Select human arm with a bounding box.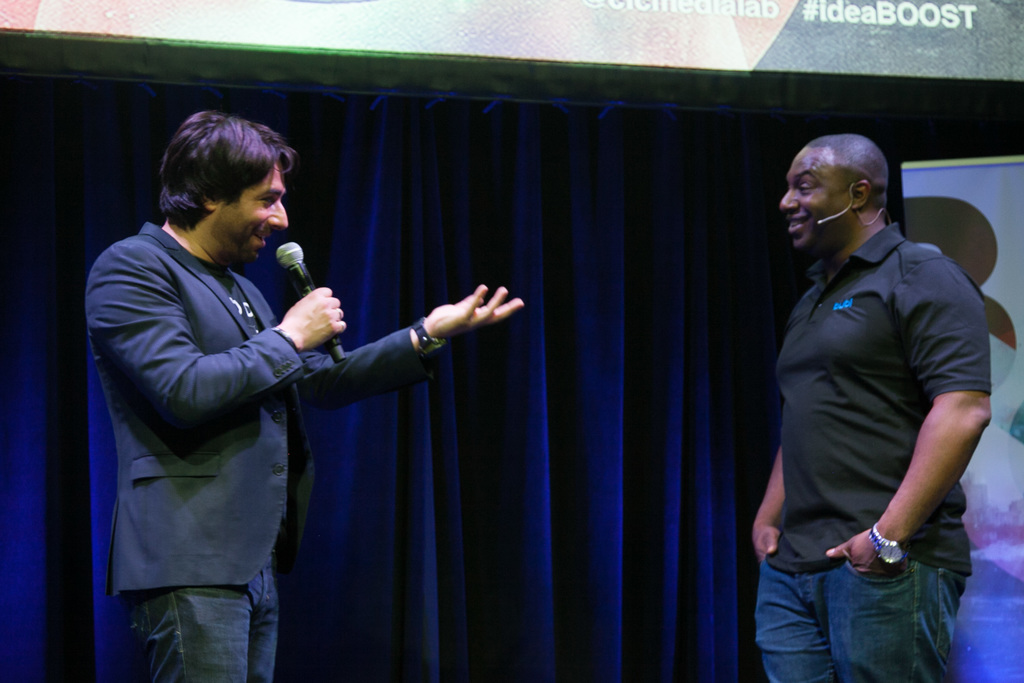
left=743, top=323, right=838, bottom=572.
